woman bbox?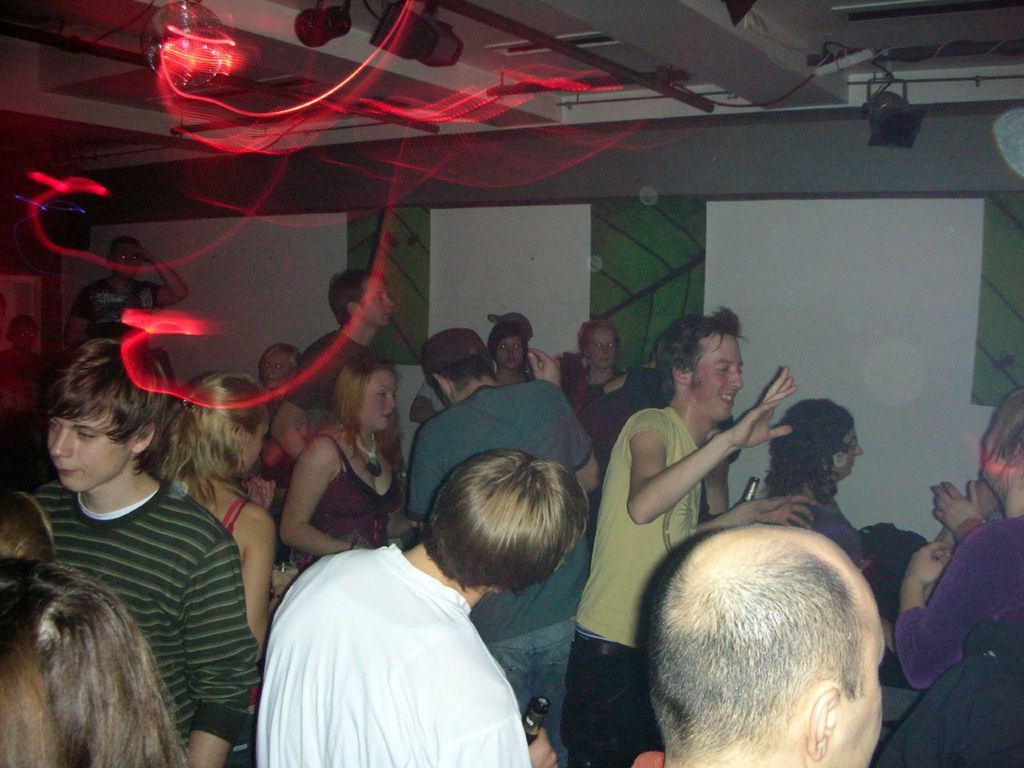
region(574, 318, 626, 402)
